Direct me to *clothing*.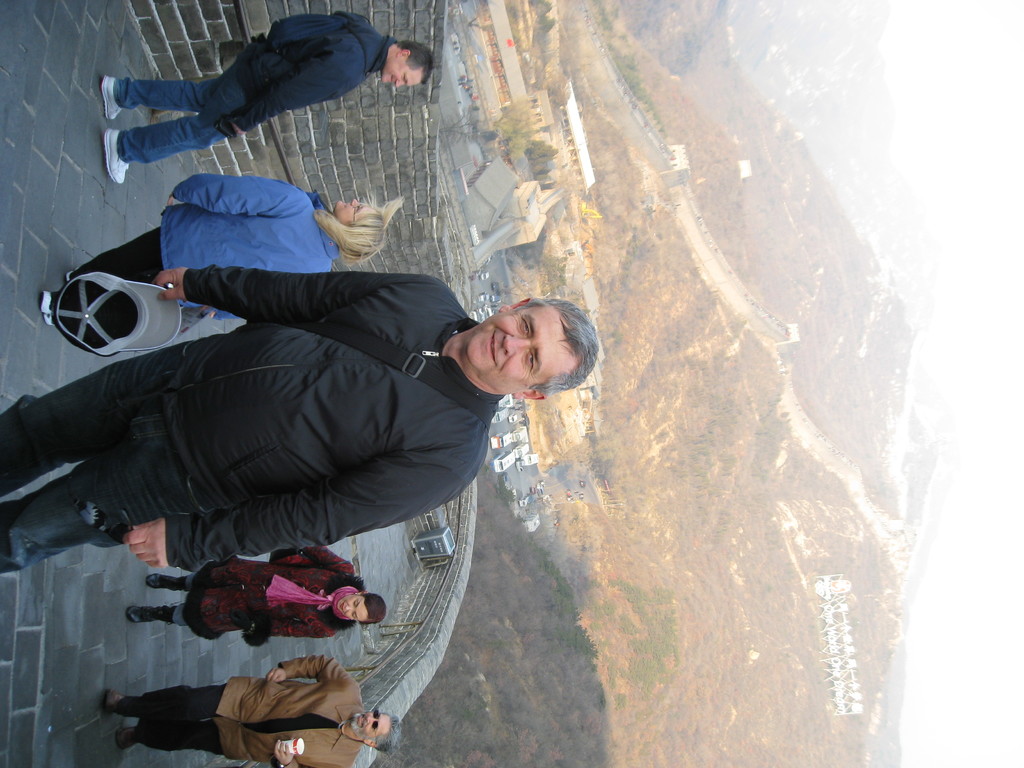
Direction: <box>0,266,499,572</box>.
